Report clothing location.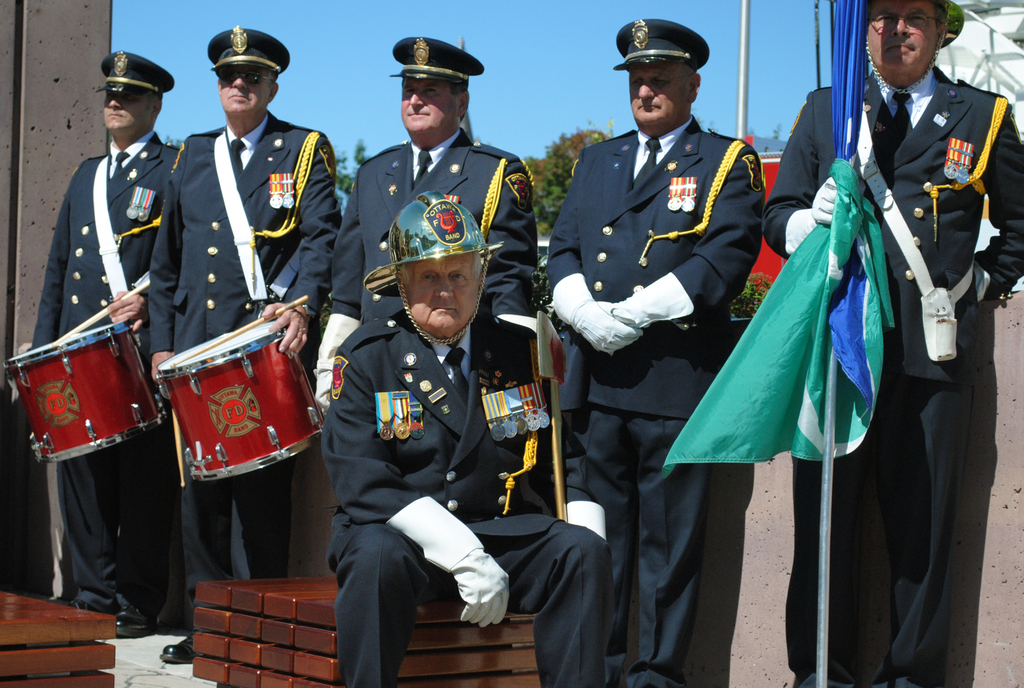
Report: [336, 133, 532, 319].
